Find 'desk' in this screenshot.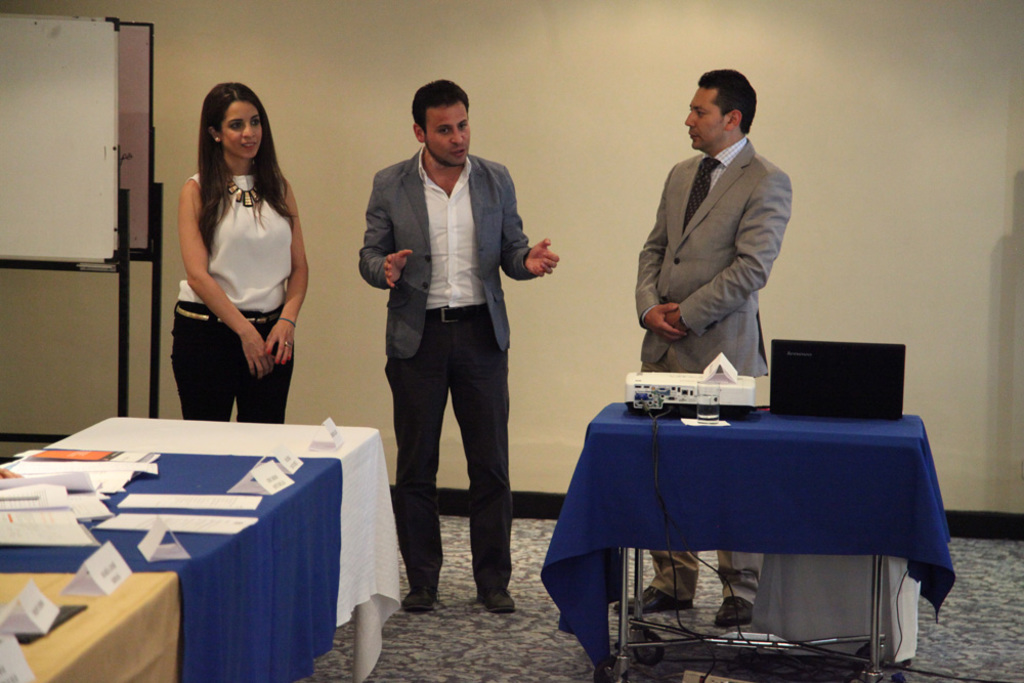
The bounding box for 'desk' is (0,410,360,674).
